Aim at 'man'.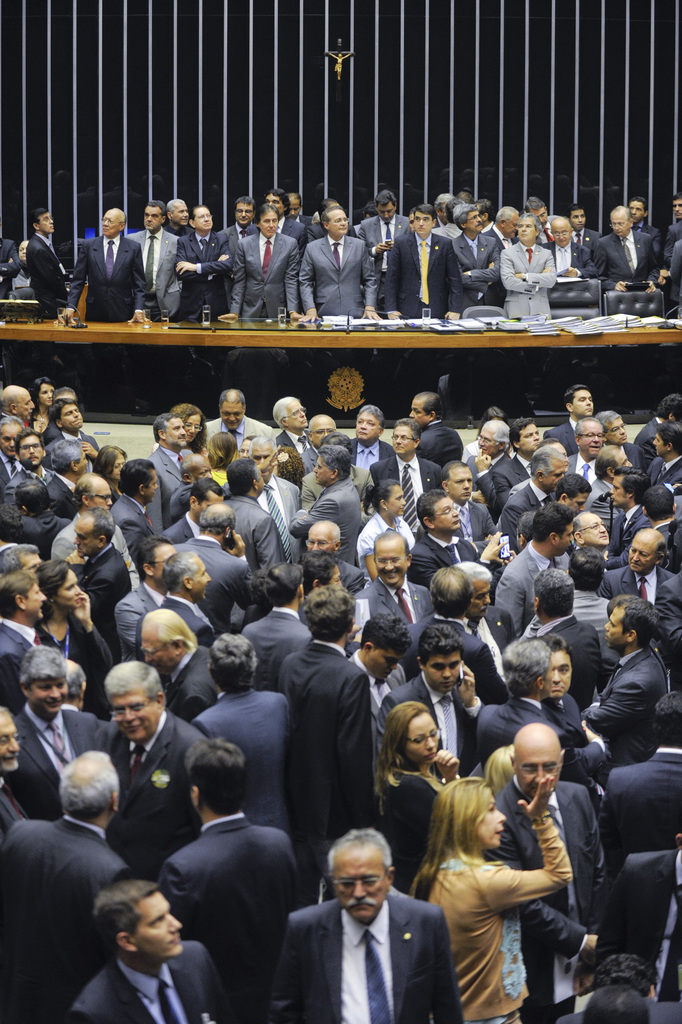
Aimed at <bbox>139, 409, 193, 501</bbox>.
